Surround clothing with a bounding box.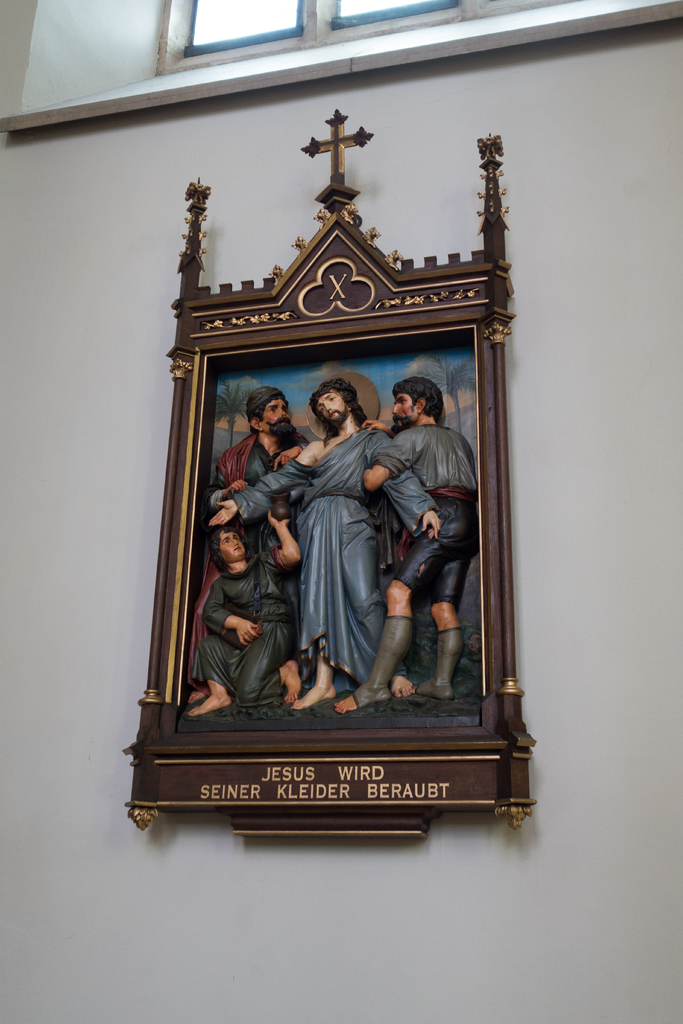
detection(183, 420, 308, 683).
